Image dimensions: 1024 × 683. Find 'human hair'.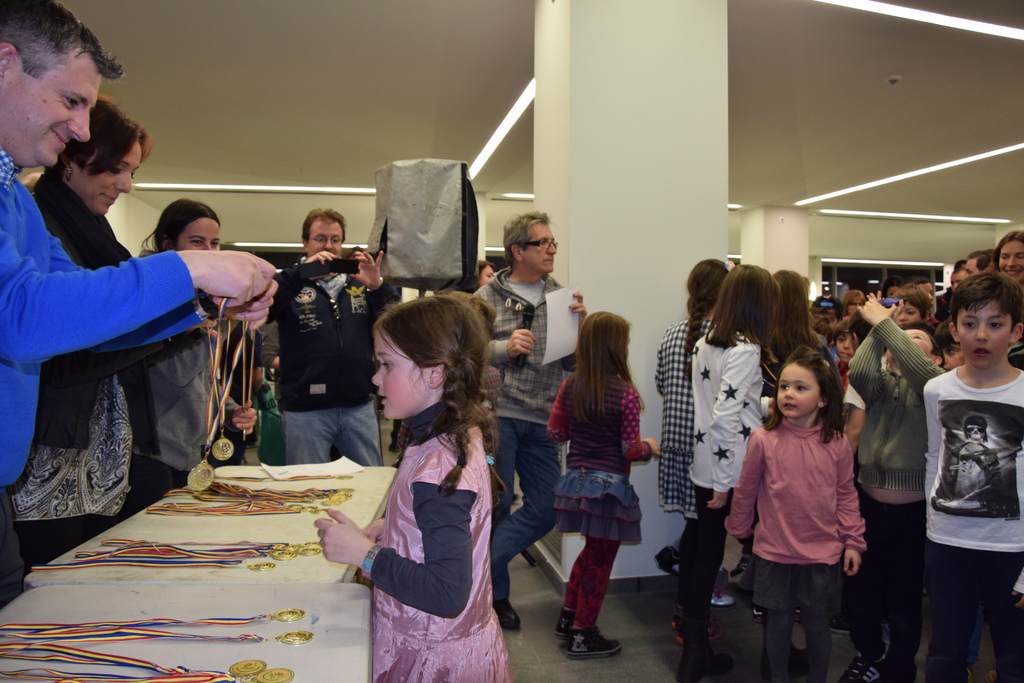
[left=772, top=272, right=828, bottom=393].
